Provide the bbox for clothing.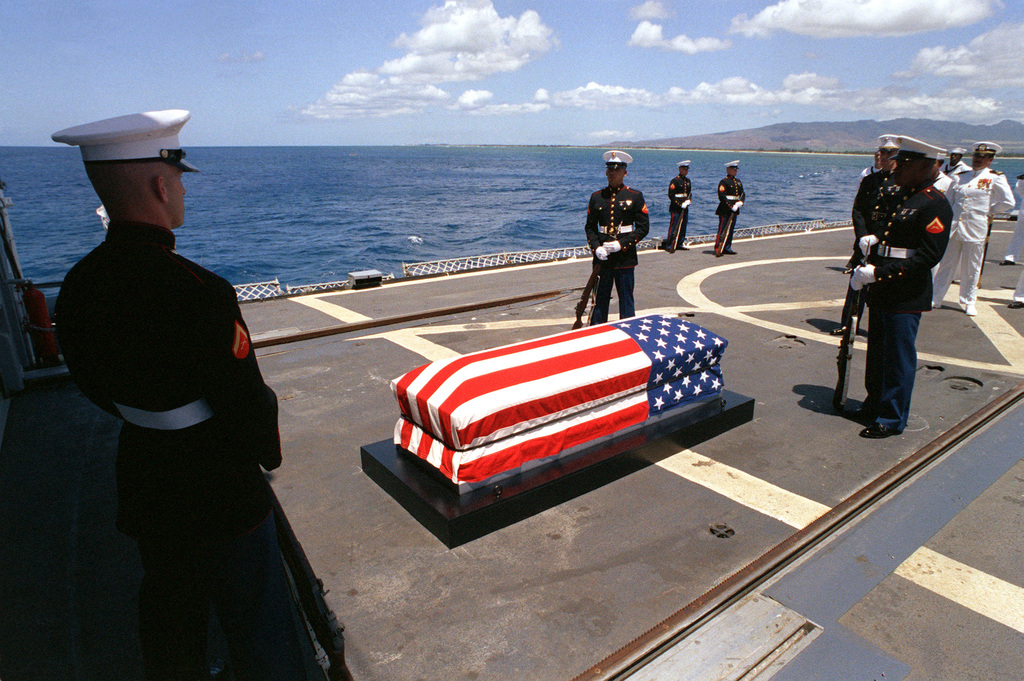
x1=842 y1=172 x2=906 y2=331.
